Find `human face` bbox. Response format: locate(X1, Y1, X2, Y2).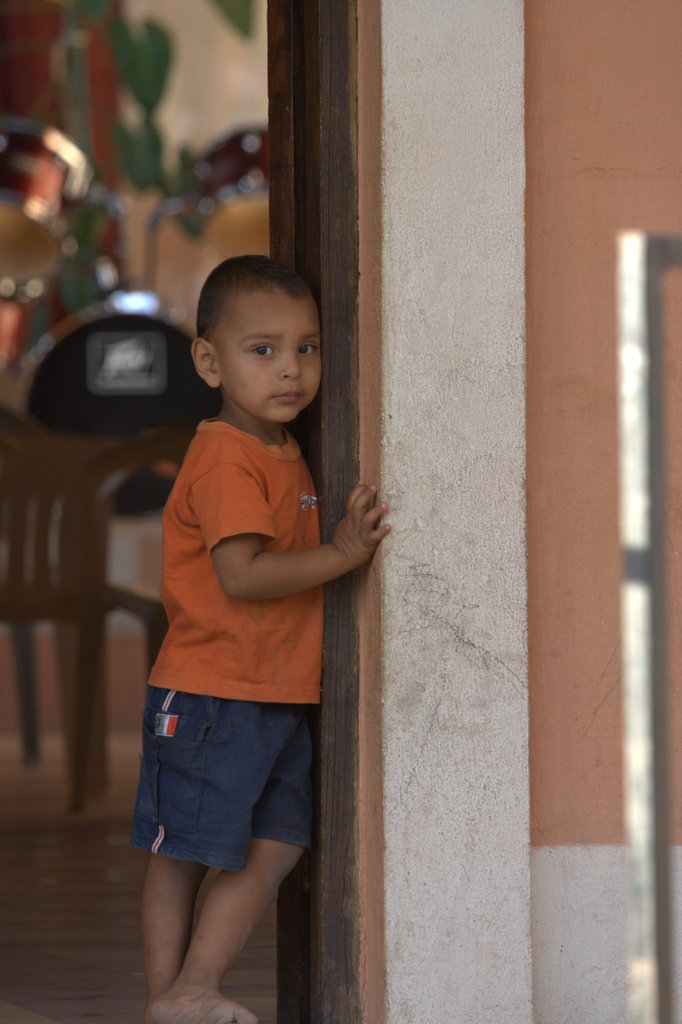
locate(222, 292, 318, 421).
